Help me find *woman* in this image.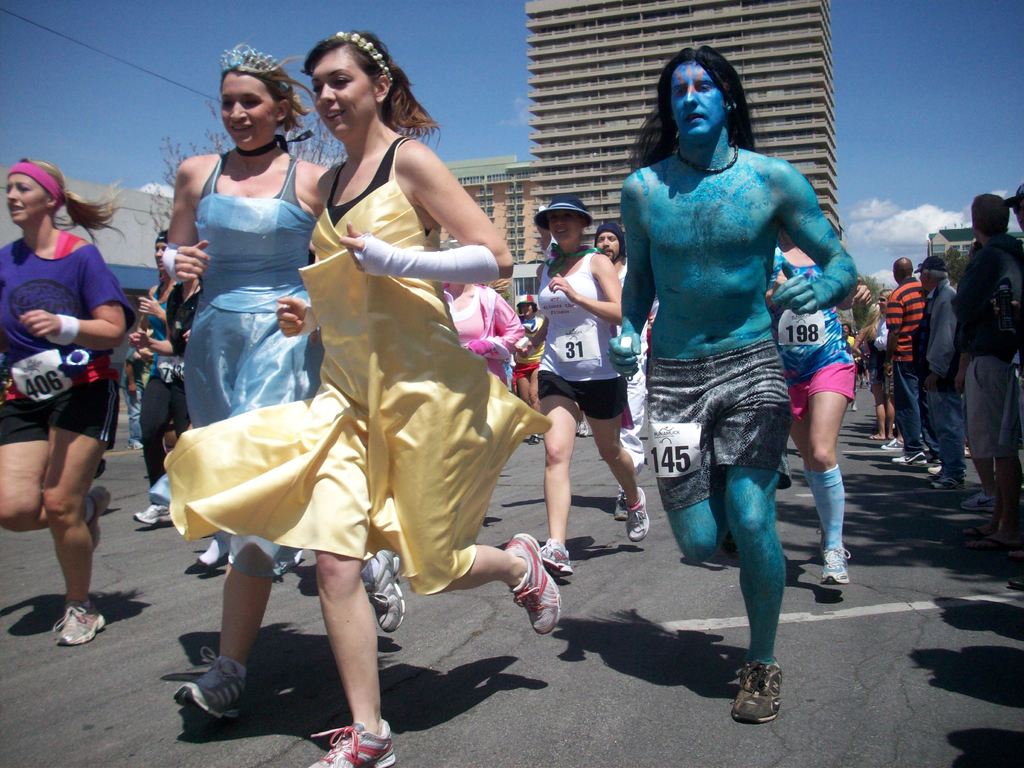
Found it: region(508, 287, 550, 450).
